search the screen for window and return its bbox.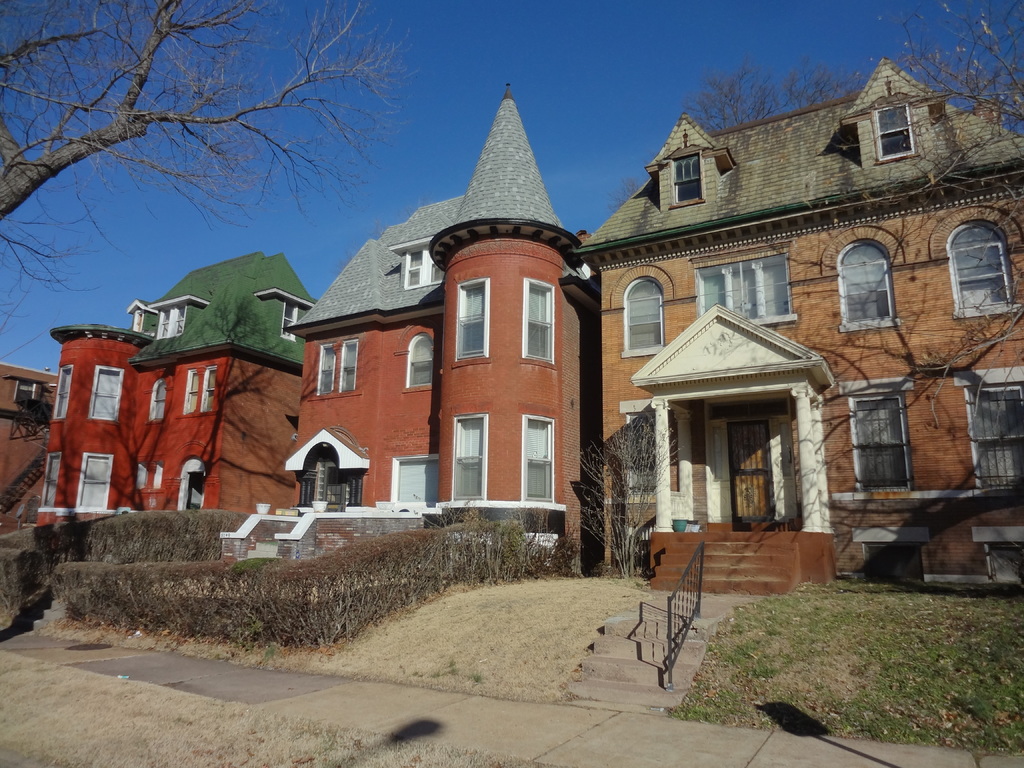
Found: 394, 461, 434, 504.
